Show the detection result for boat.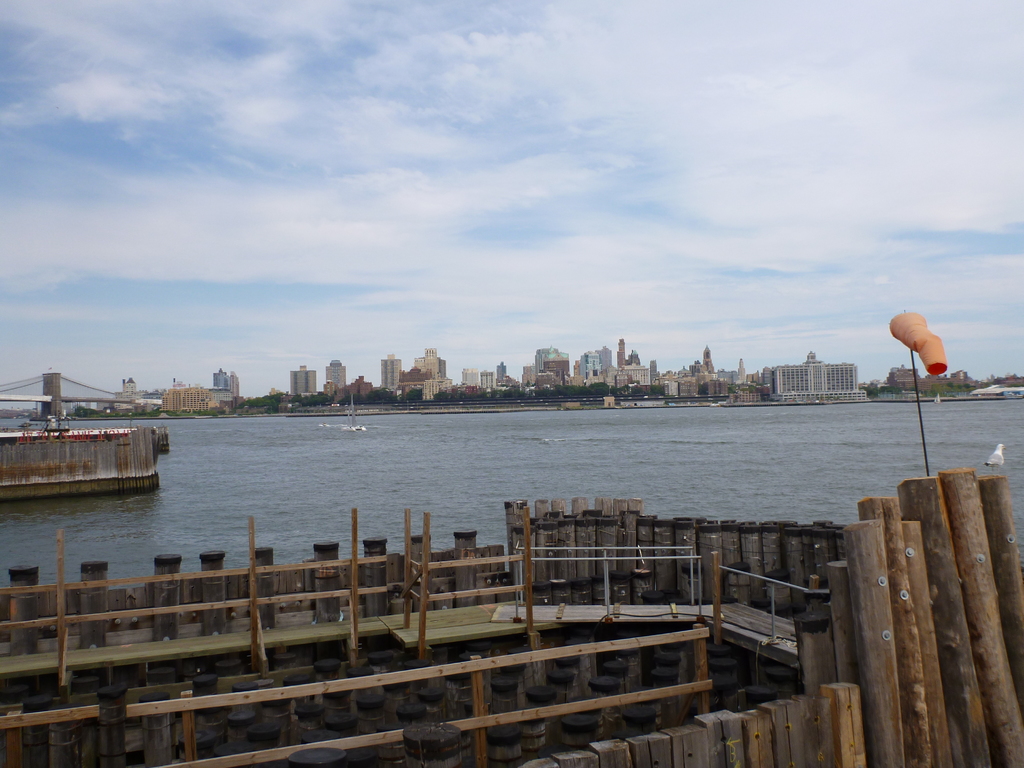
[933,392,947,406].
